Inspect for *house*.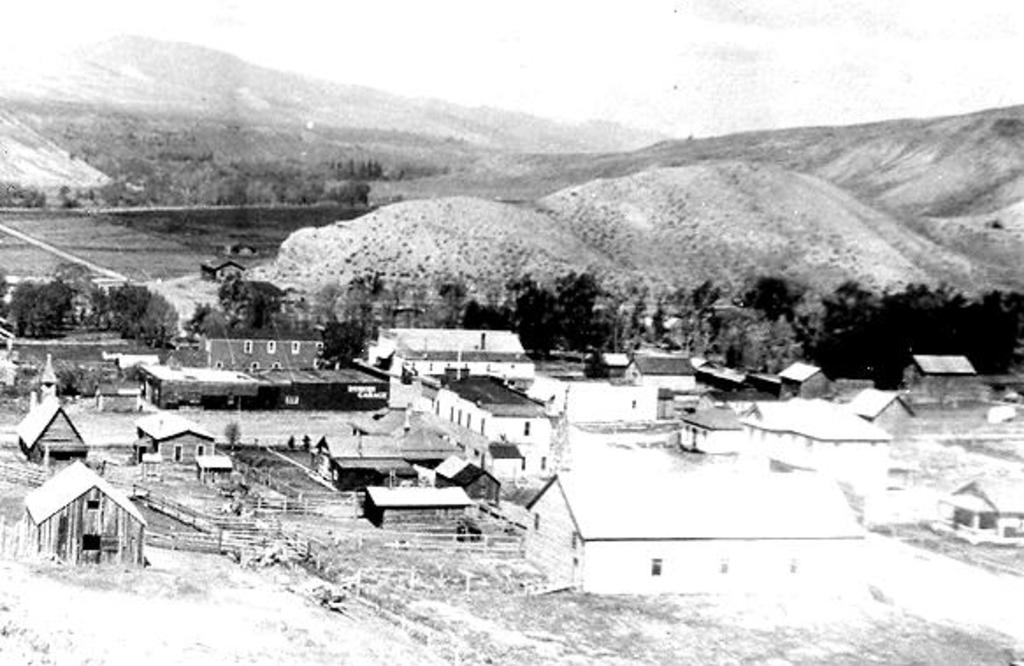
Inspection: [x1=671, y1=394, x2=892, y2=492].
